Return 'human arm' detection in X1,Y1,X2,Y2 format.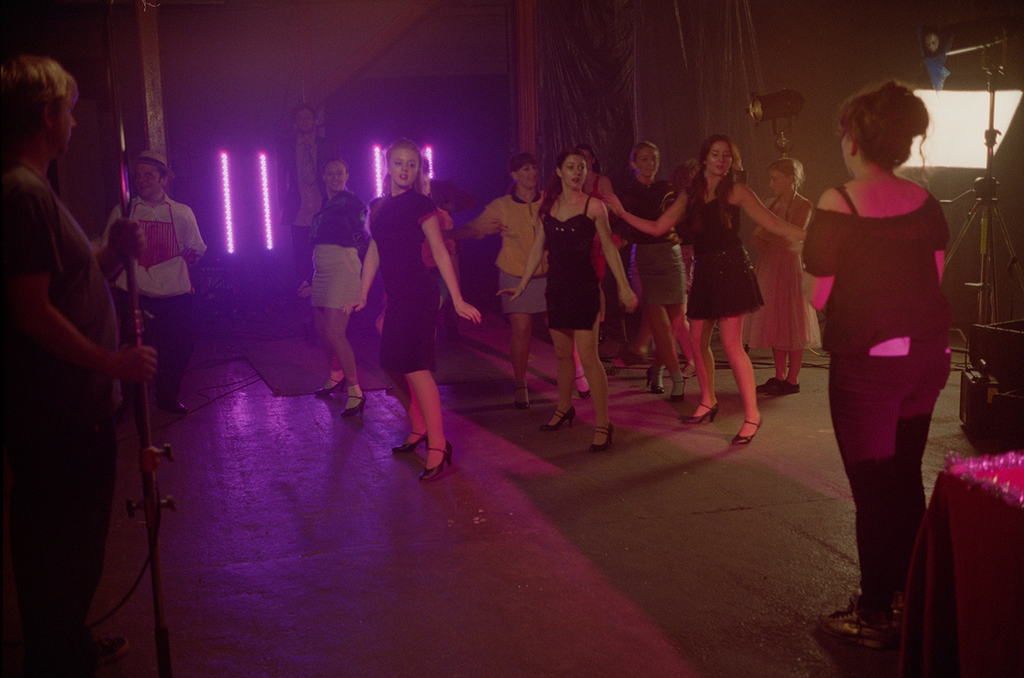
180,207,209,265.
